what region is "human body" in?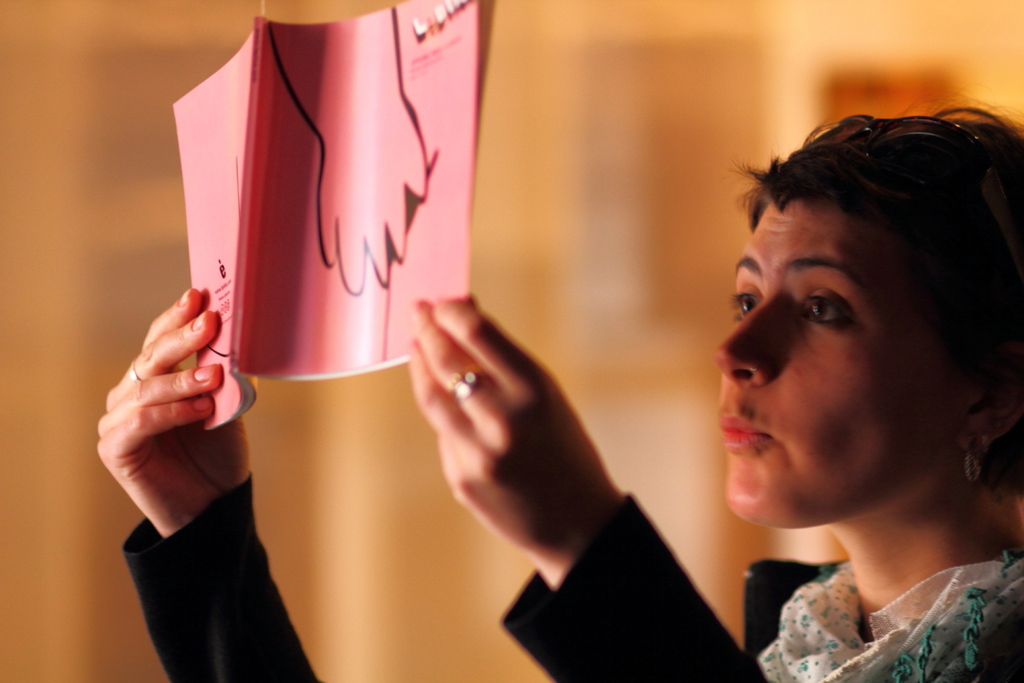
crop(96, 102, 1019, 682).
